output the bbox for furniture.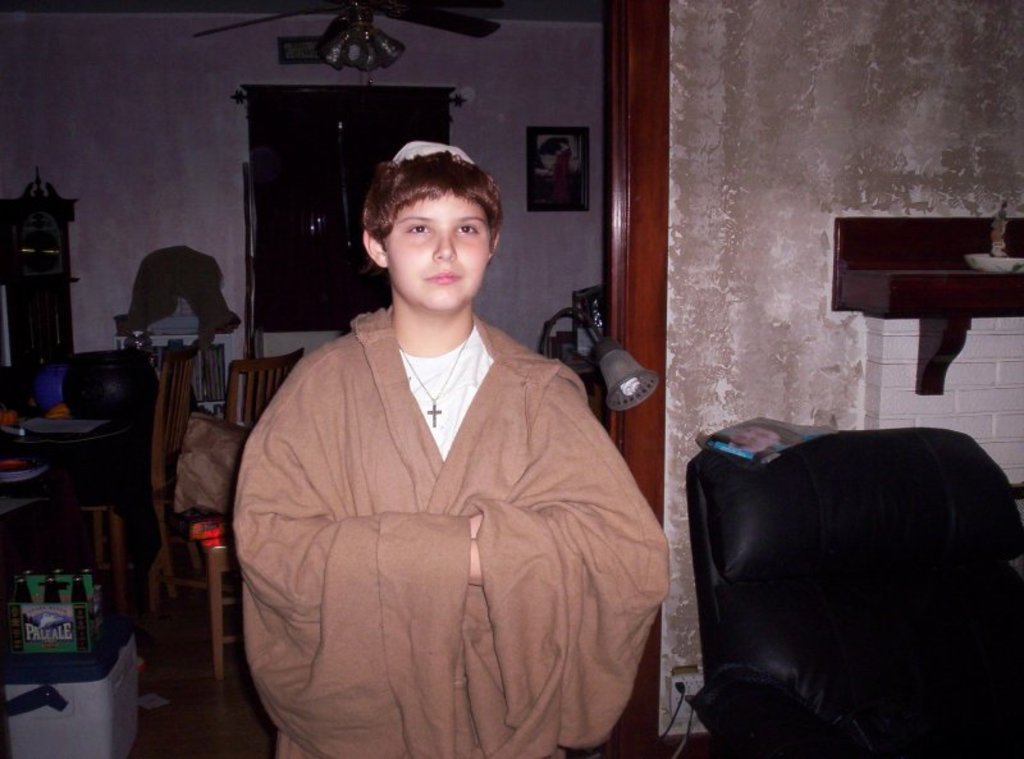
select_region(221, 344, 312, 435).
